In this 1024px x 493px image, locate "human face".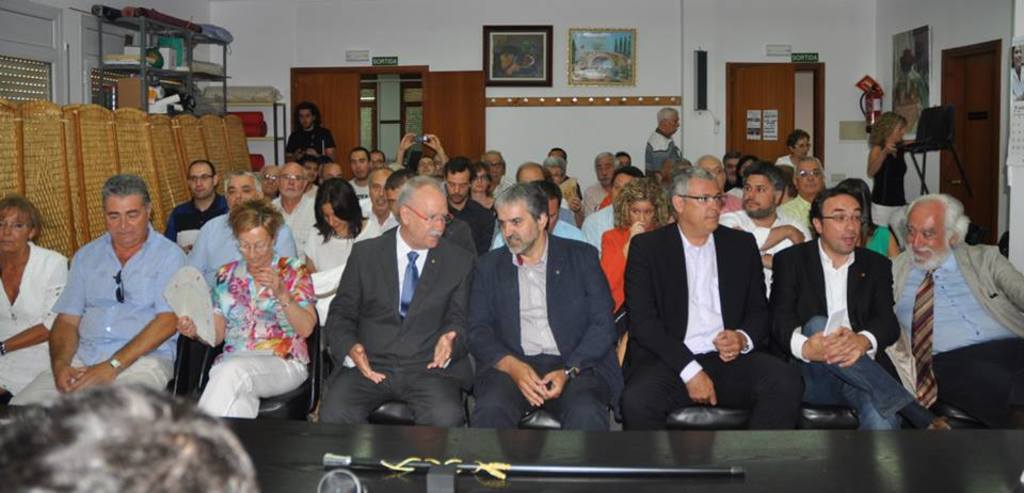
Bounding box: 496, 203, 539, 255.
